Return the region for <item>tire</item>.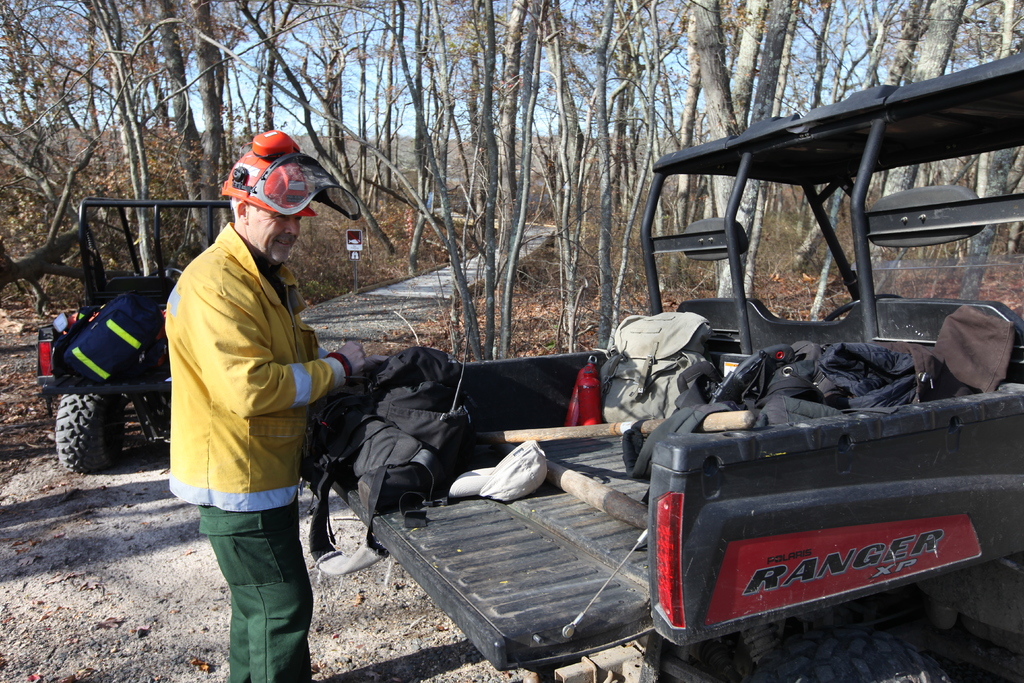
rect(793, 623, 950, 682).
